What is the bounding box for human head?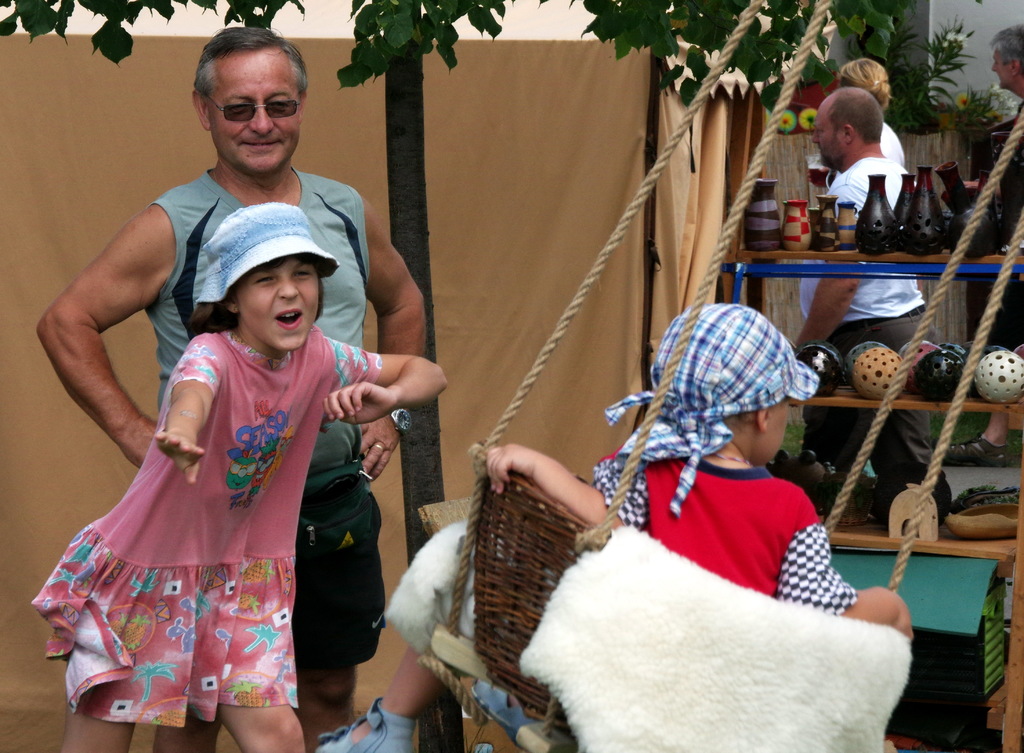
l=625, t=303, r=828, b=487.
